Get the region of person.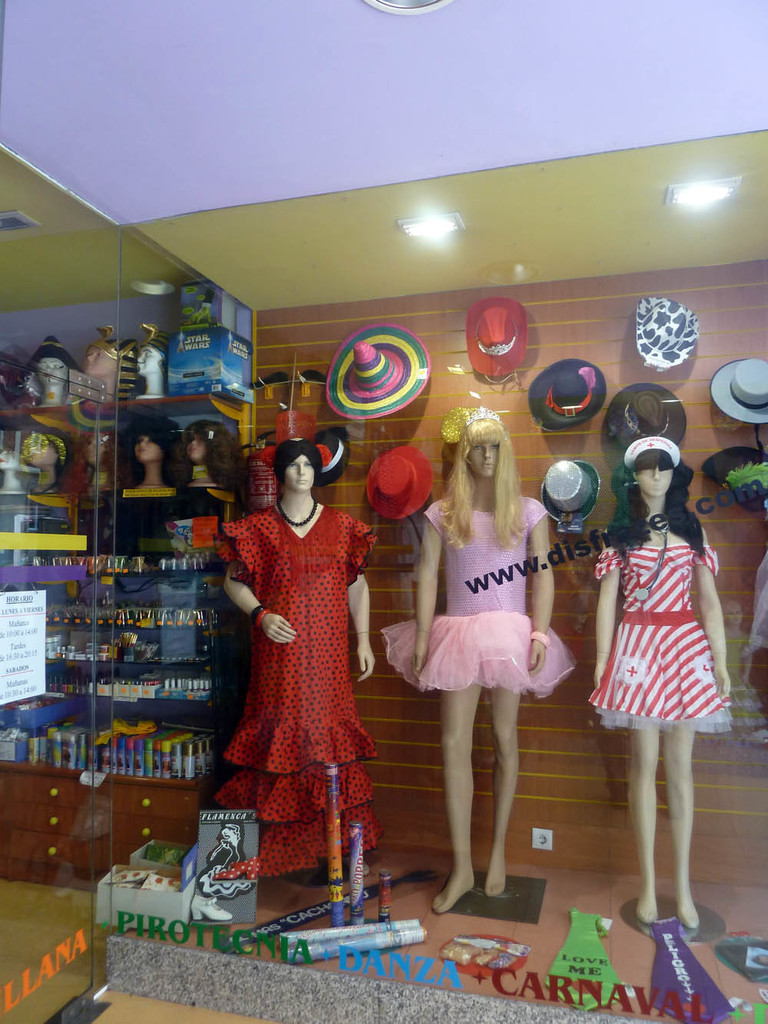
[left=24, top=421, right=71, bottom=495].
